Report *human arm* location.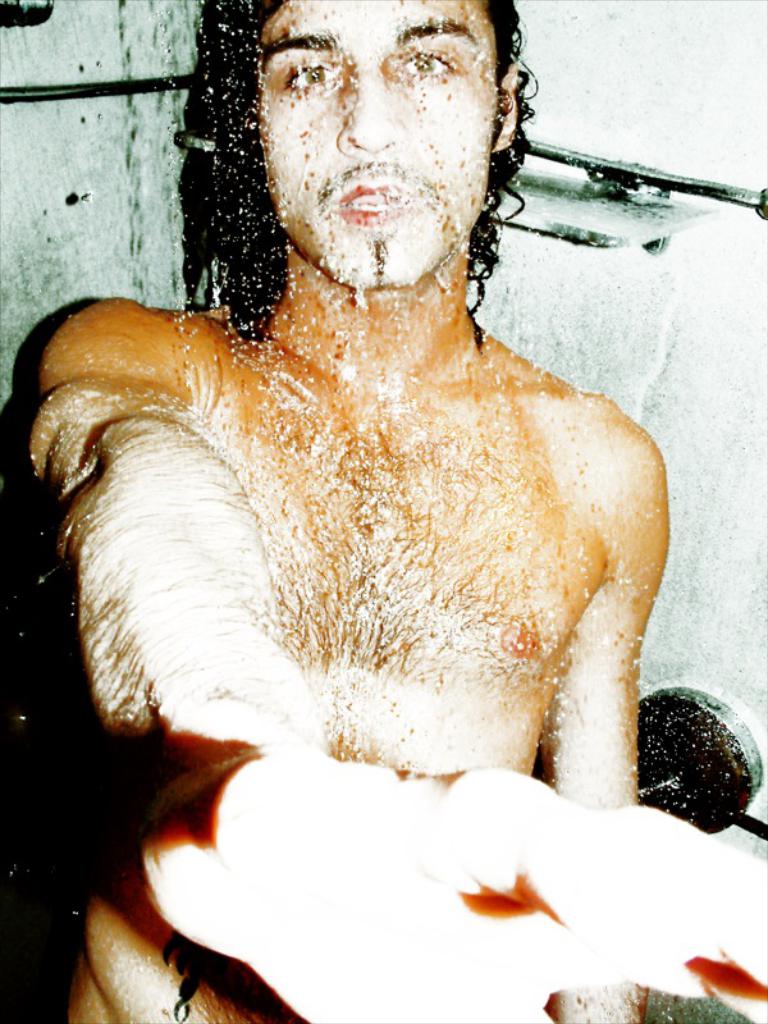
Report: box=[508, 397, 701, 1023].
